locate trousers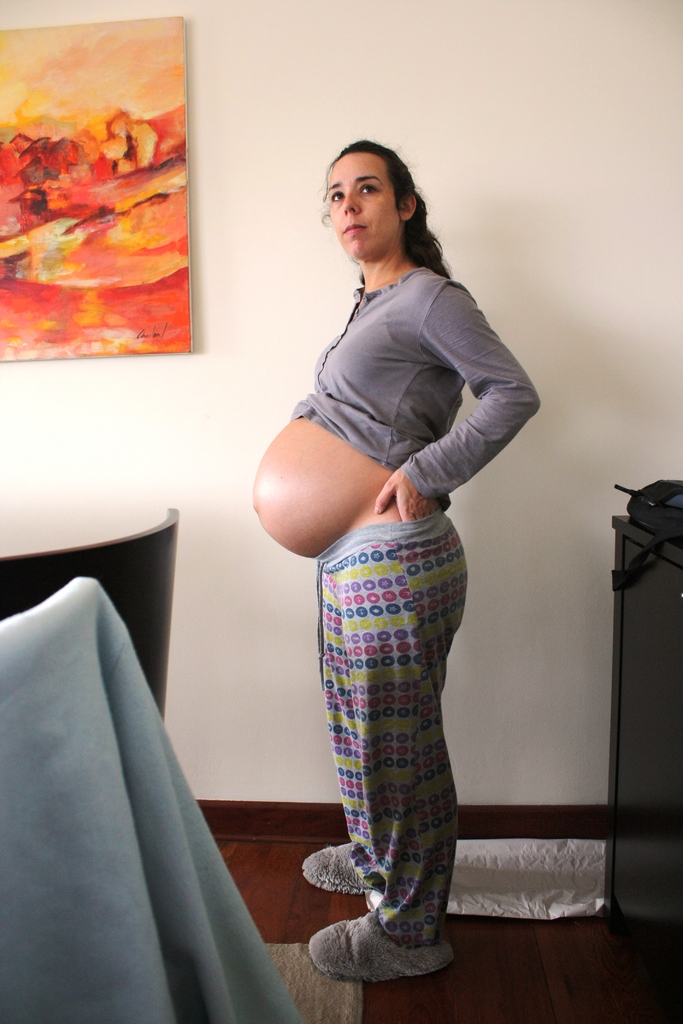
l=312, t=500, r=473, b=938
